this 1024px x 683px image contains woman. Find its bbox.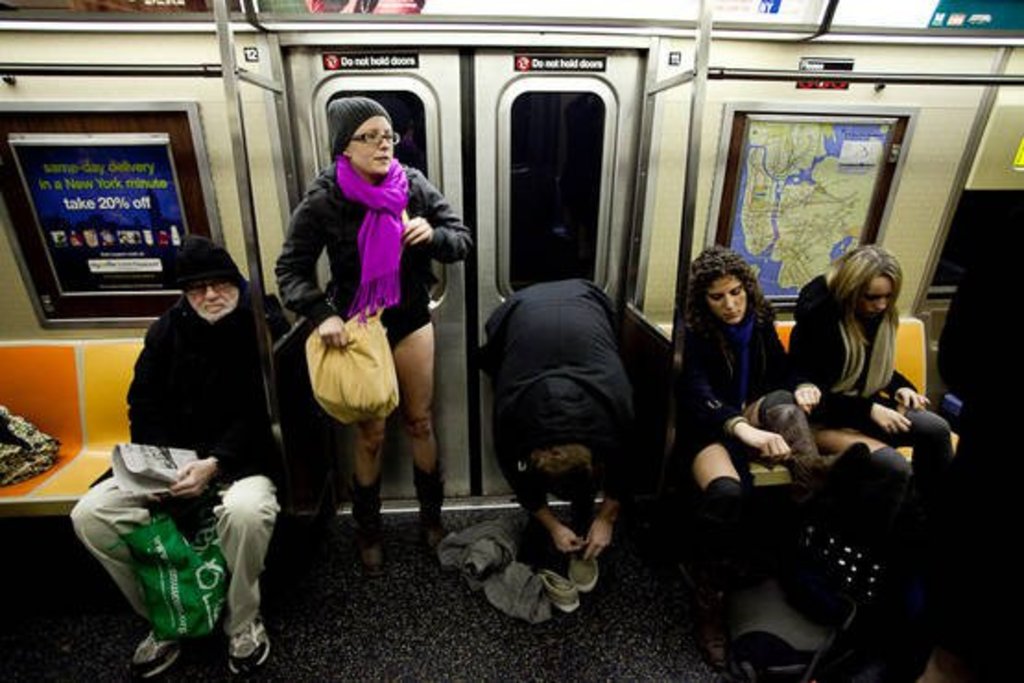
x1=782, y1=240, x2=972, y2=600.
